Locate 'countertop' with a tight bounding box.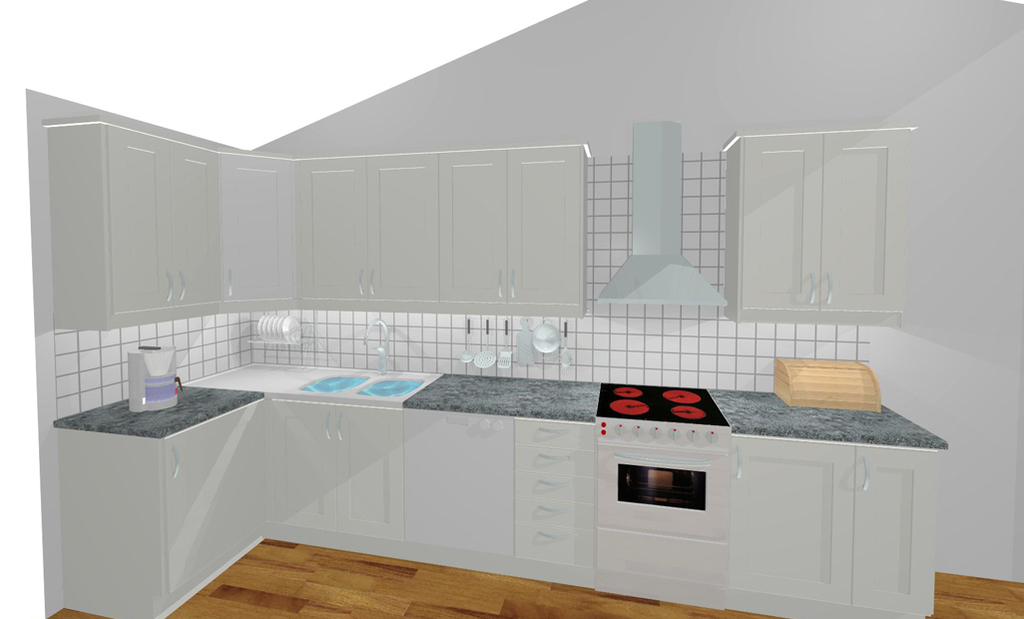
(left=47, top=355, right=954, bottom=618).
